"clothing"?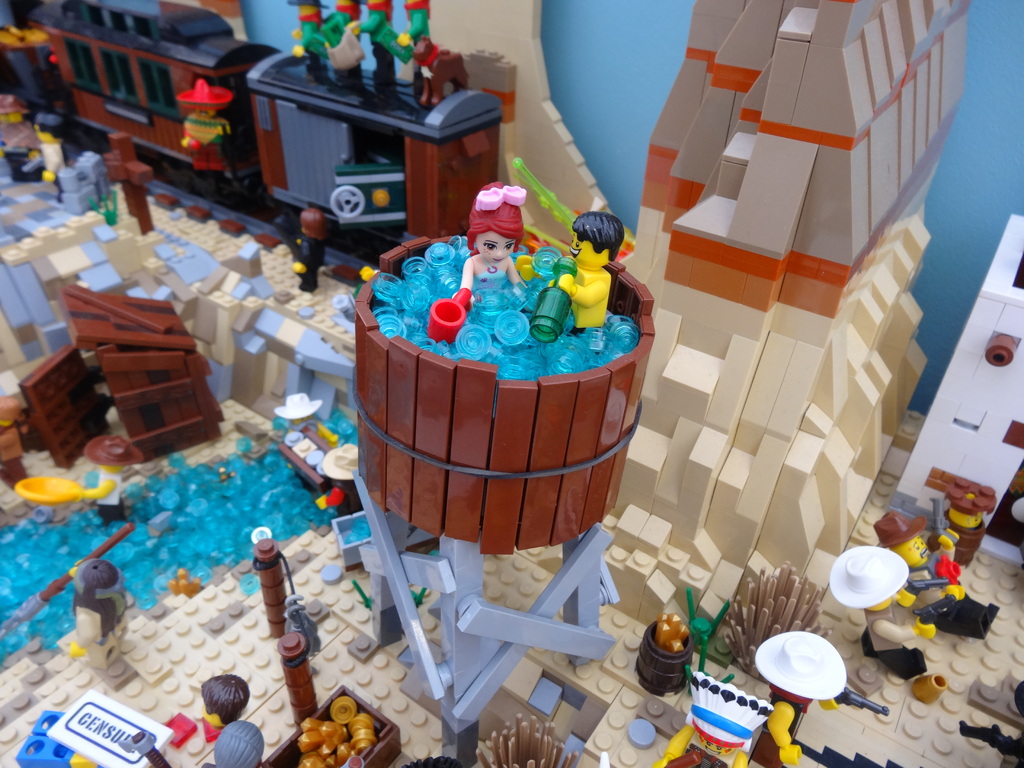
Rect(572, 268, 609, 335)
